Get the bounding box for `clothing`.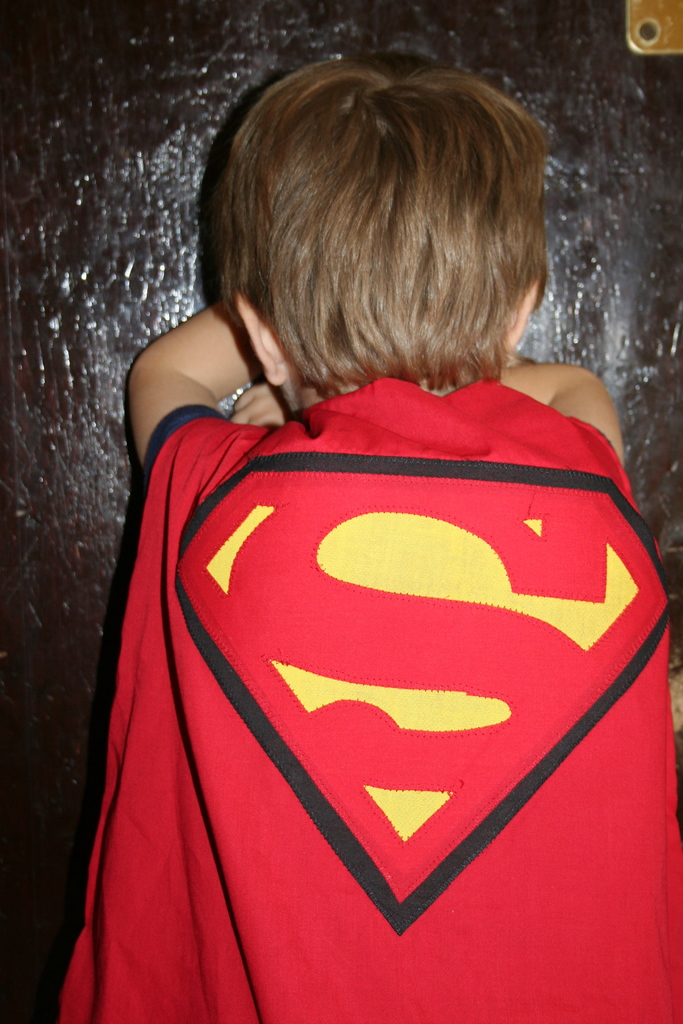
detection(40, 376, 682, 1023).
